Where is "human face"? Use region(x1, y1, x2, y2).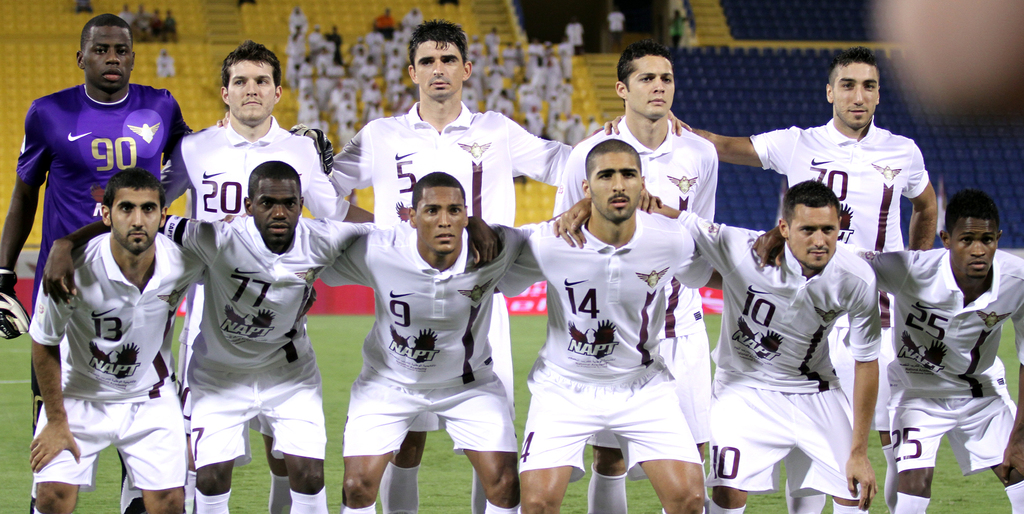
region(254, 176, 300, 242).
